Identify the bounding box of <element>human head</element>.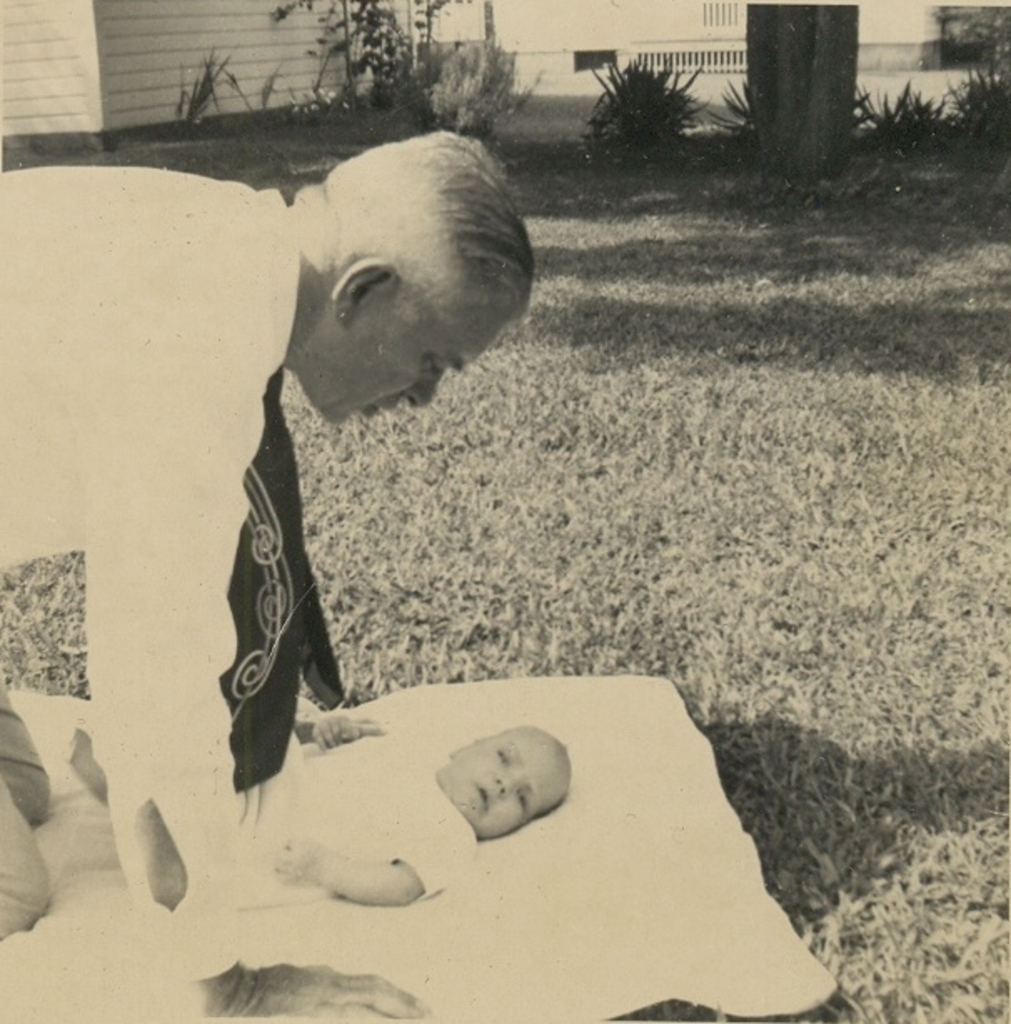
259,115,532,404.
